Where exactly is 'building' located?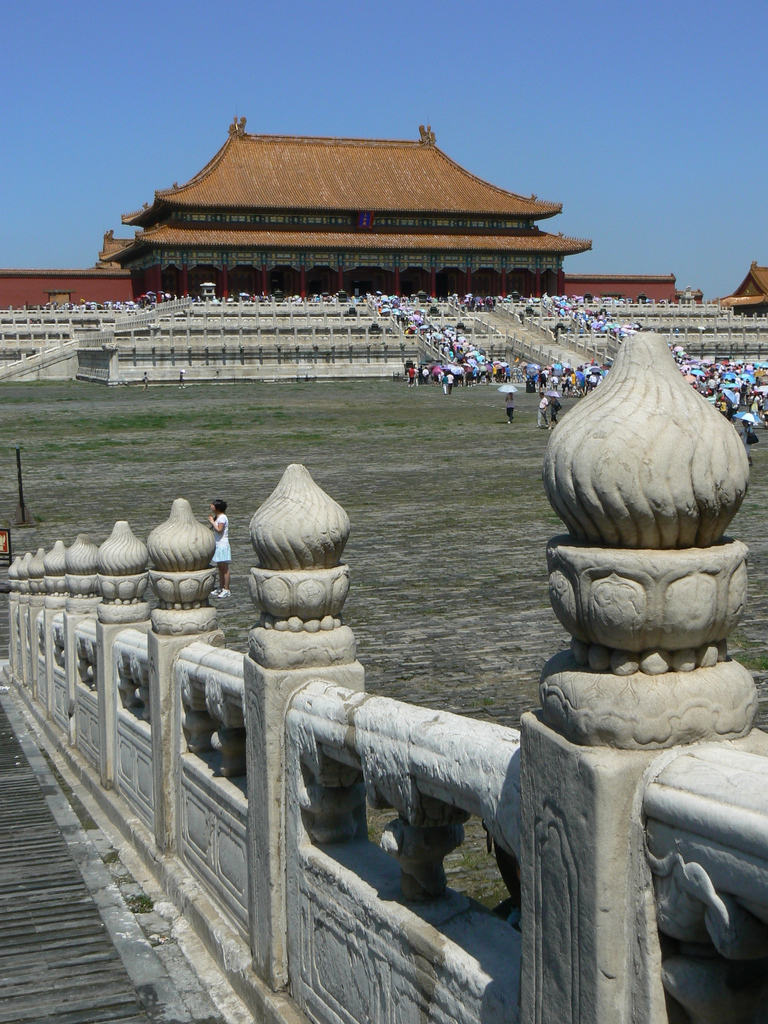
Its bounding box is [x1=97, y1=113, x2=595, y2=294].
